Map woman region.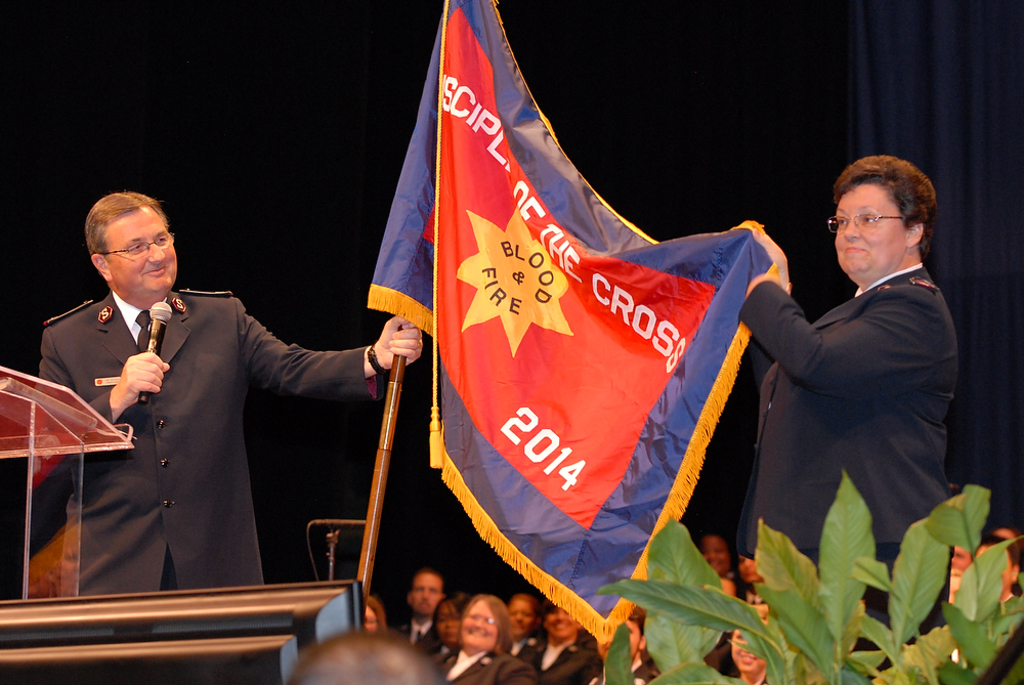
Mapped to [x1=752, y1=148, x2=970, y2=583].
